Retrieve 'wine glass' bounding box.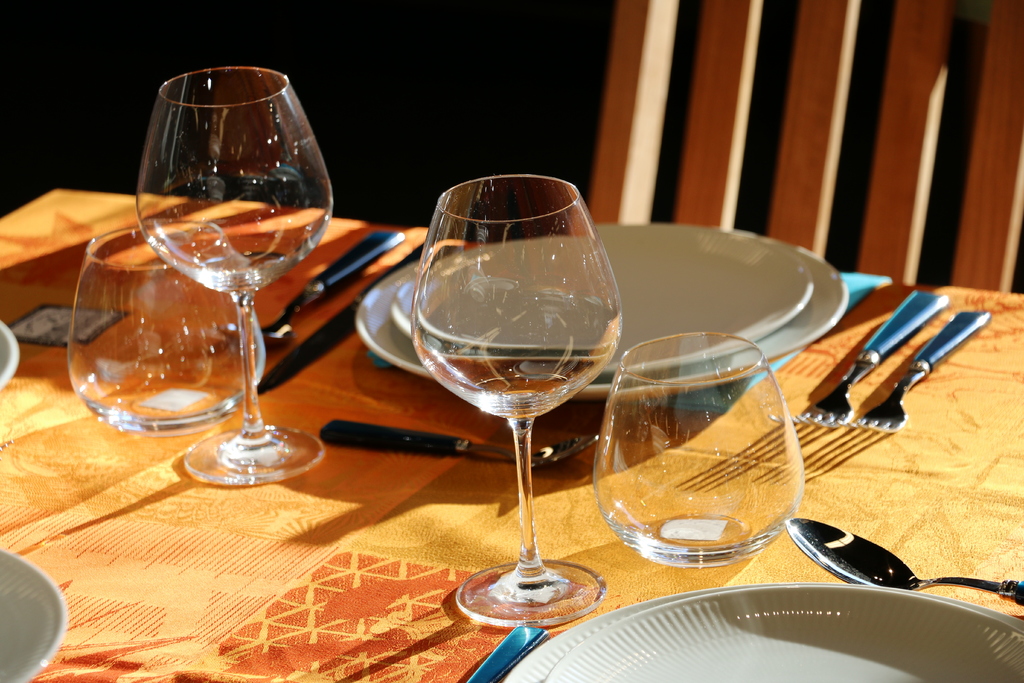
Bounding box: 136 66 337 488.
